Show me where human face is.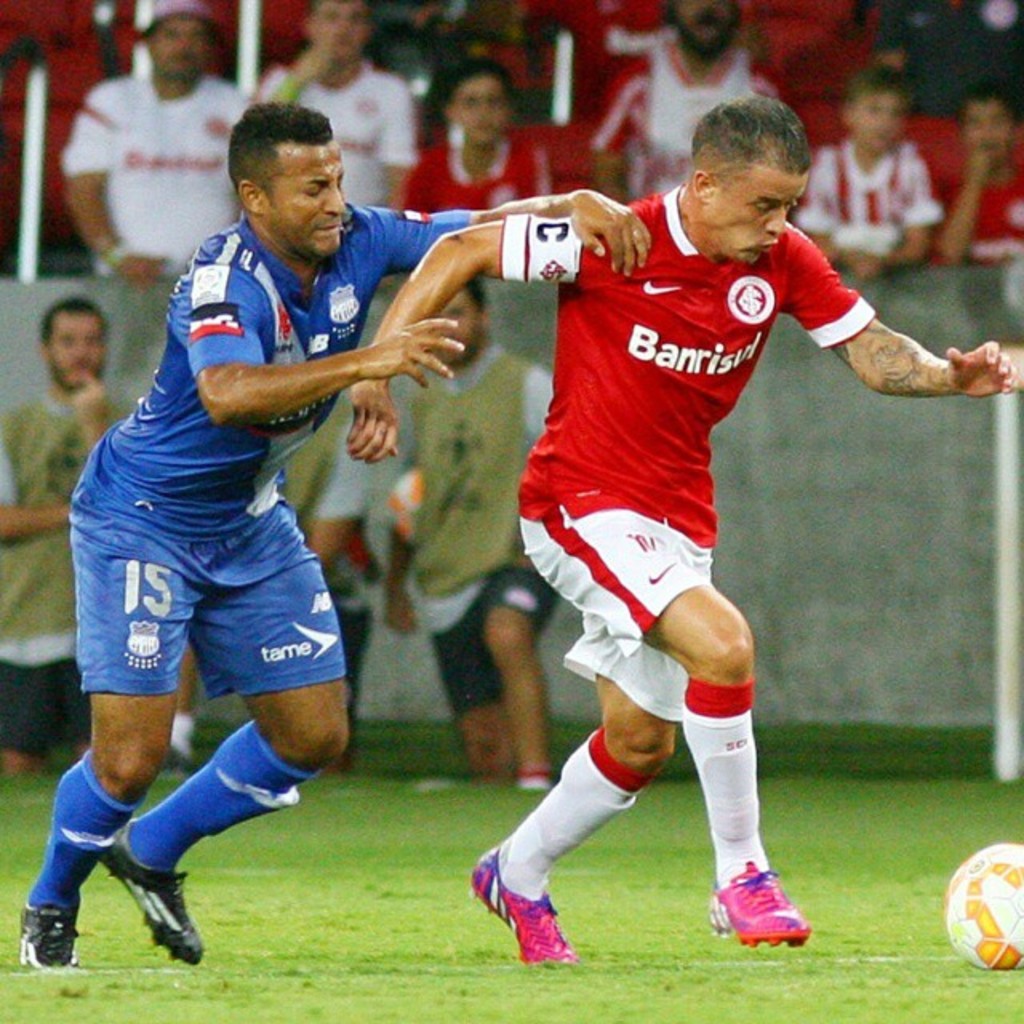
human face is at bbox(862, 96, 912, 149).
